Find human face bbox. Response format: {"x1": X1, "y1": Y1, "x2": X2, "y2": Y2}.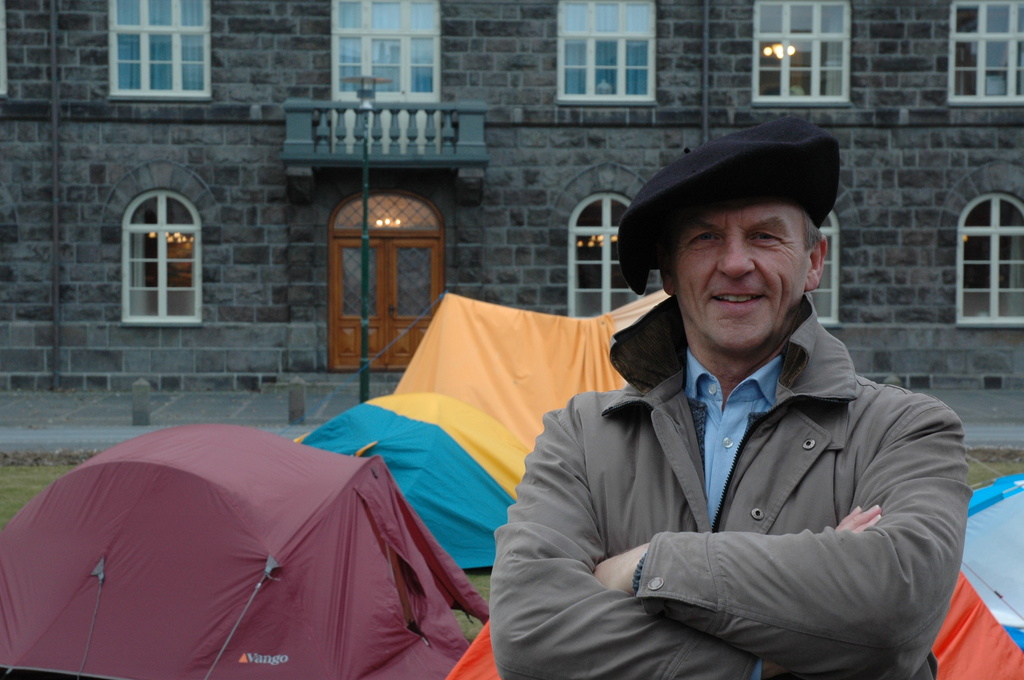
{"x1": 682, "y1": 206, "x2": 800, "y2": 354}.
